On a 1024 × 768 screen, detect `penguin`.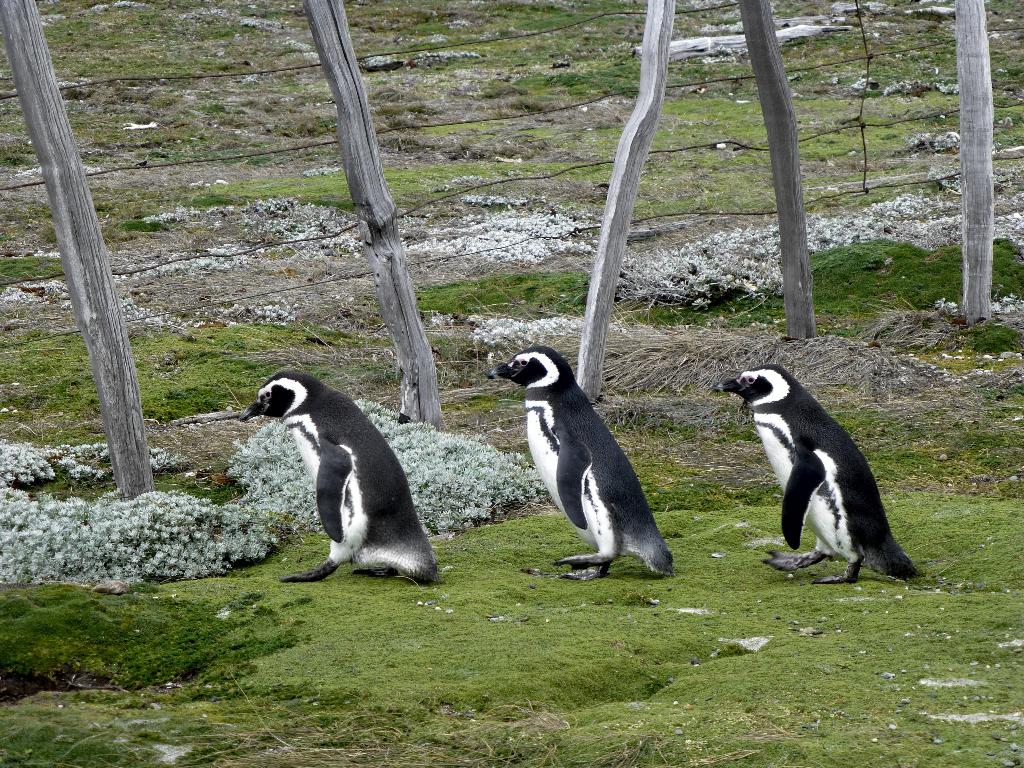
[left=239, top=364, right=438, bottom=583].
